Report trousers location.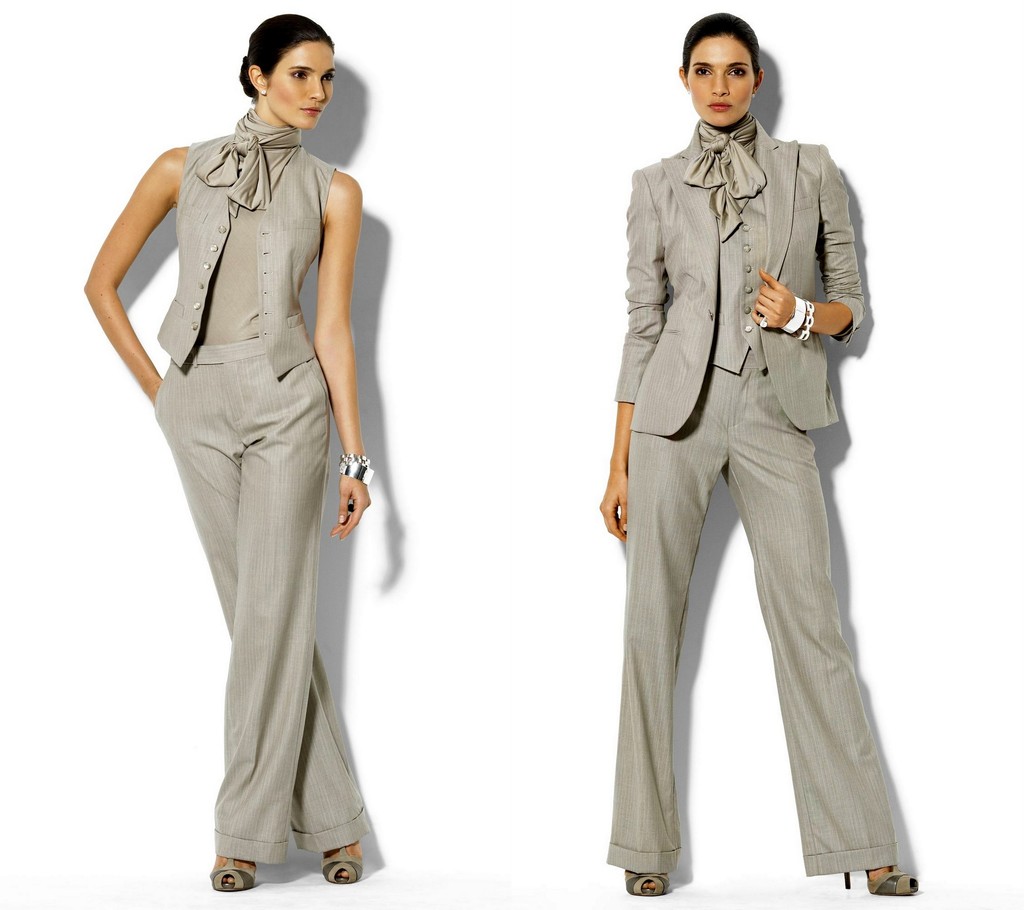
Report: box=[152, 347, 330, 856].
